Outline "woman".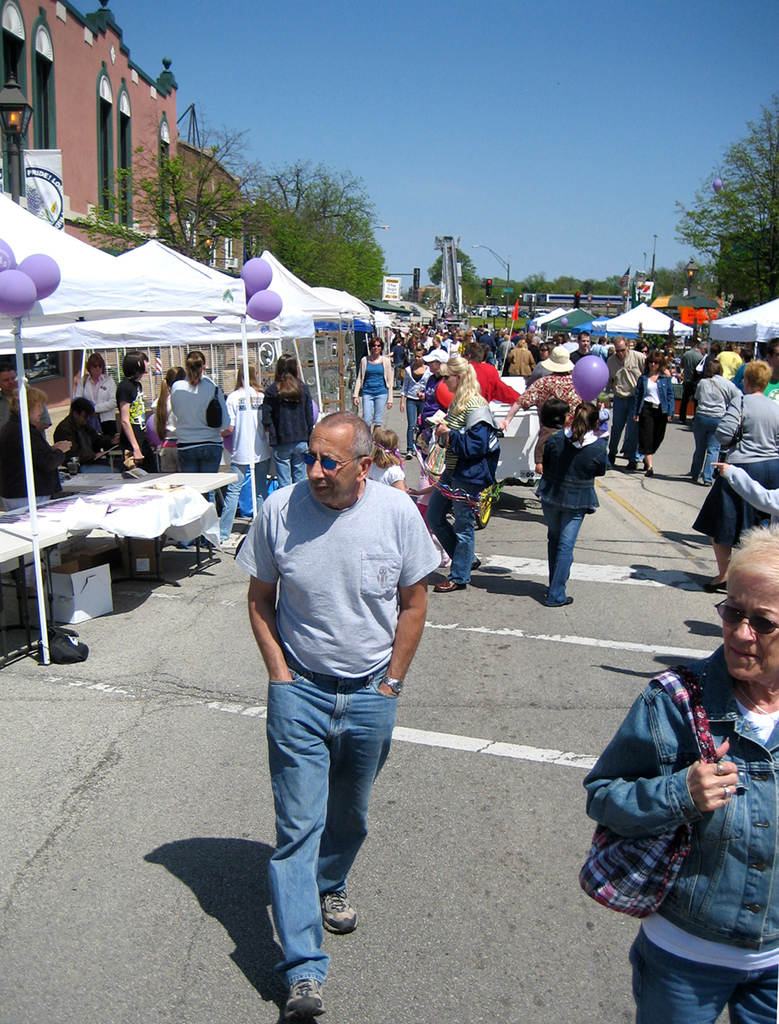
Outline: crop(534, 362, 629, 624).
